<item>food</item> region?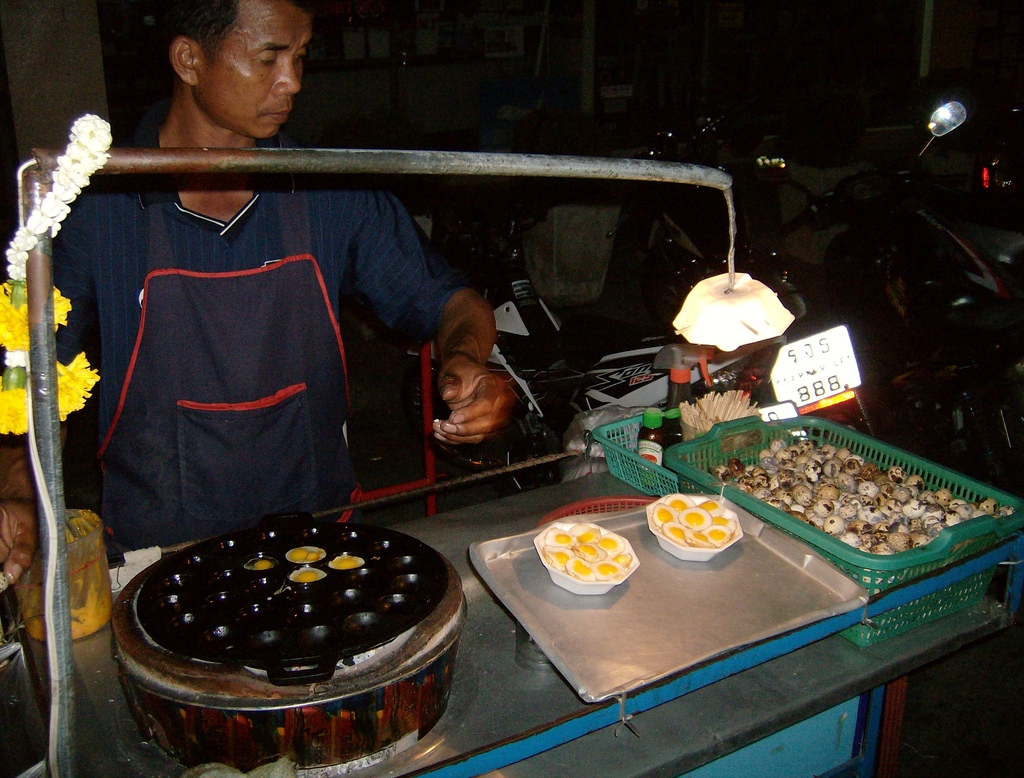
box(241, 557, 275, 571)
